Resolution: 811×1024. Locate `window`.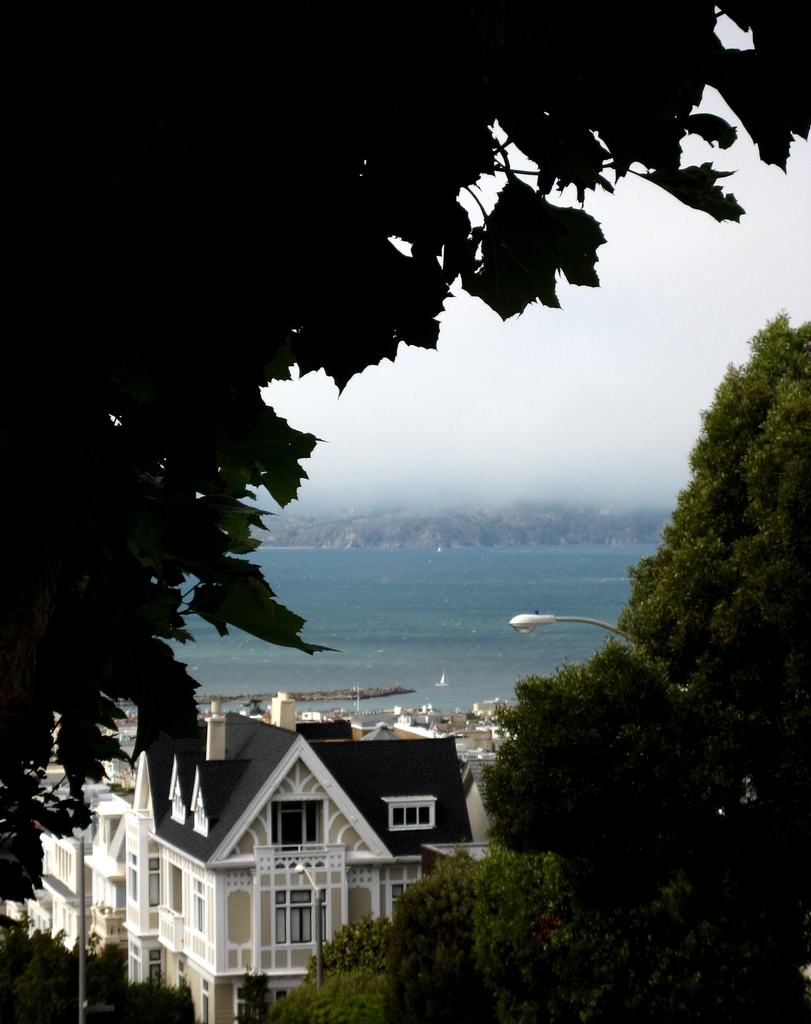
locate(268, 797, 331, 867).
